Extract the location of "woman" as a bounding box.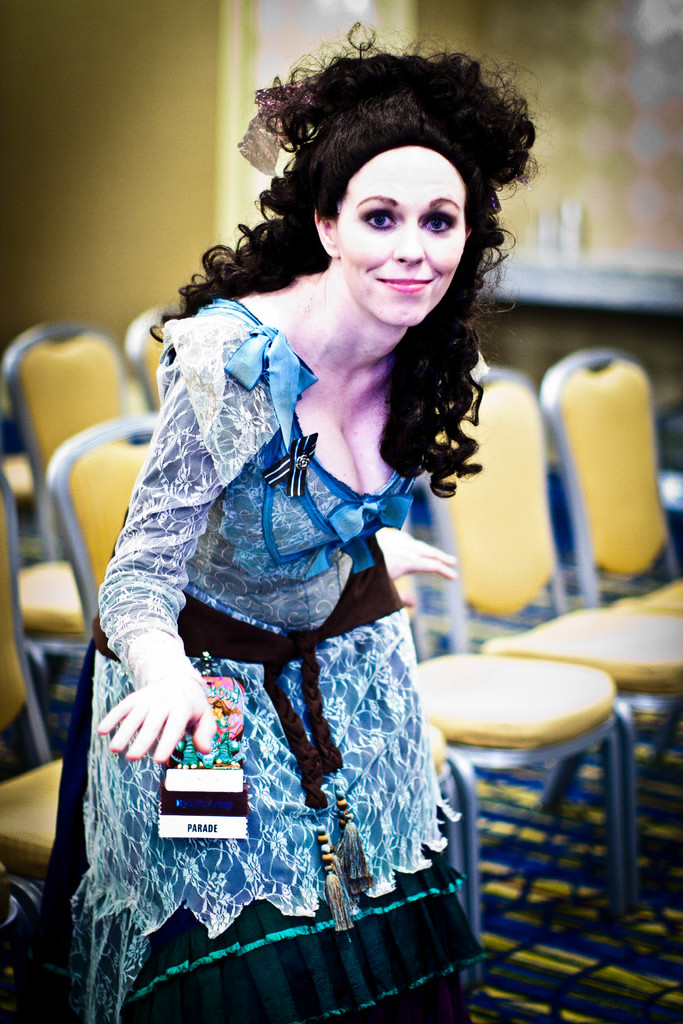
58/48/577/966.
